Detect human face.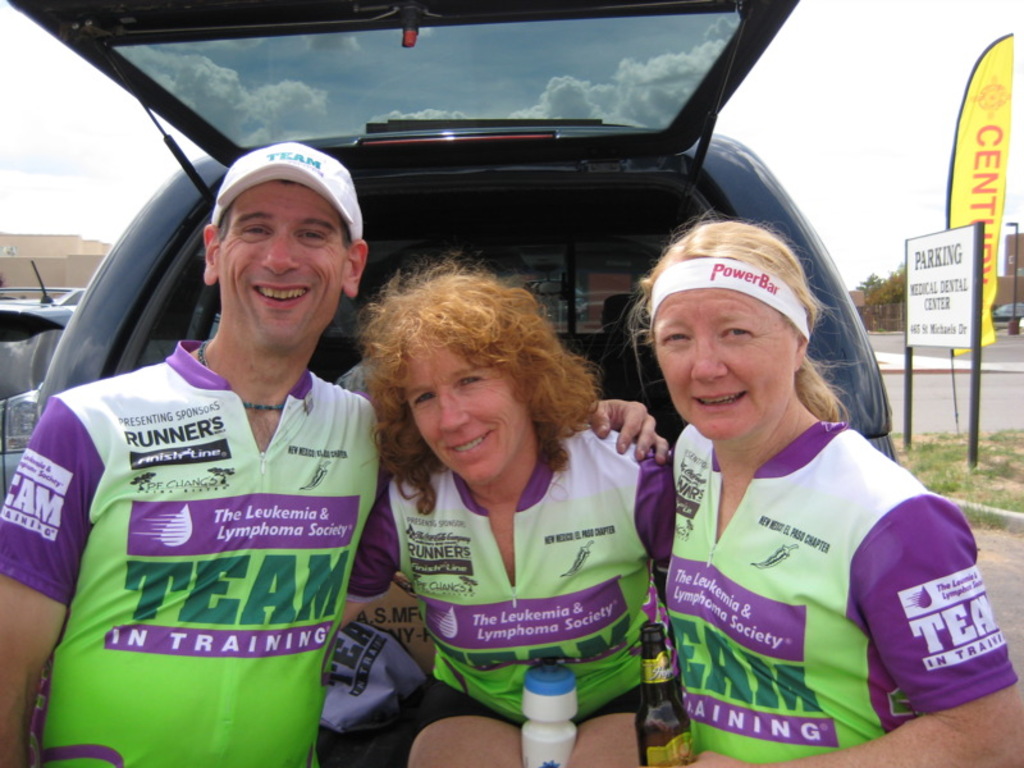
Detected at {"left": 415, "top": 352, "right": 522, "bottom": 483}.
